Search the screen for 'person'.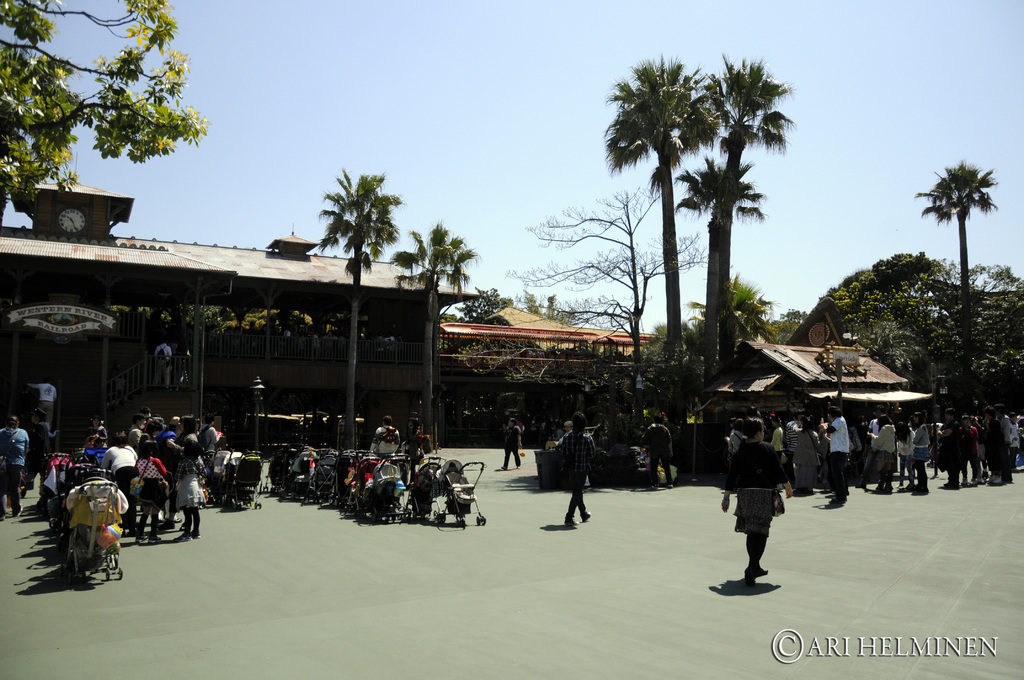
Found at {"left": 495, "top": 410, "right": 521, "bottom": 476}.
